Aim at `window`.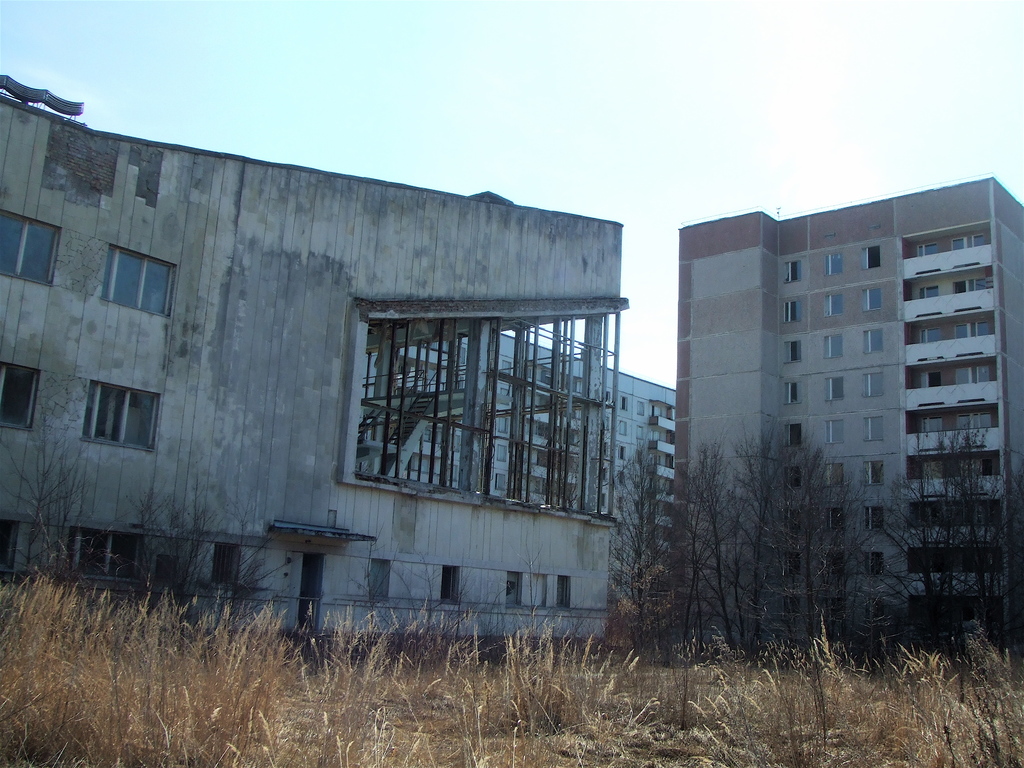
Aimed at [left=102, top=248, right=178, bottom=315].
